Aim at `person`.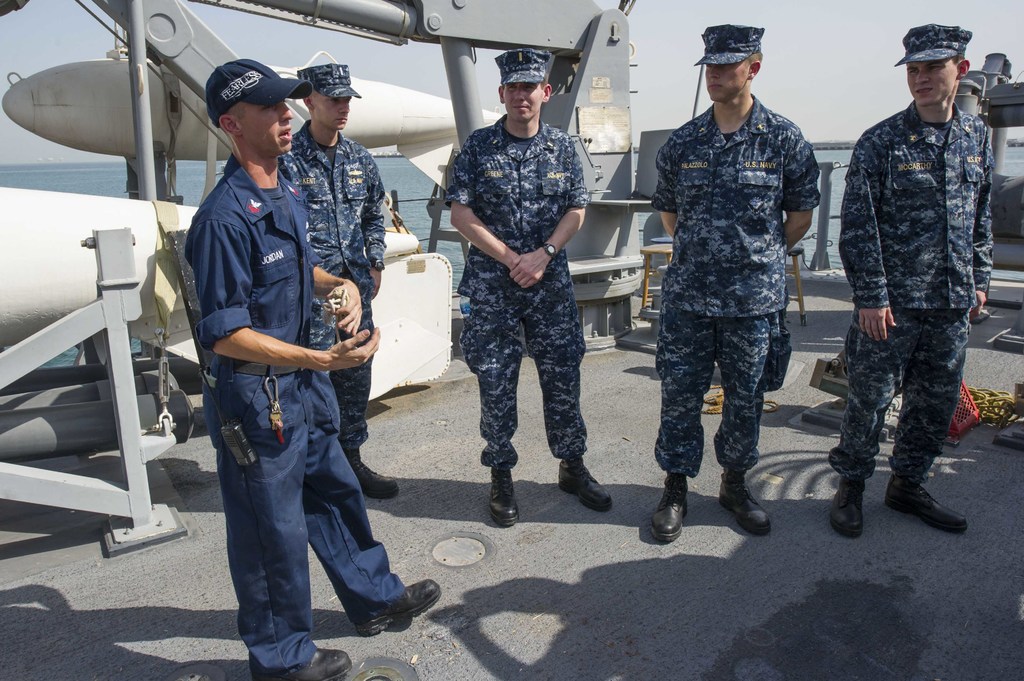
Aimed at left=185, top=61, right=441, bottom=680.
